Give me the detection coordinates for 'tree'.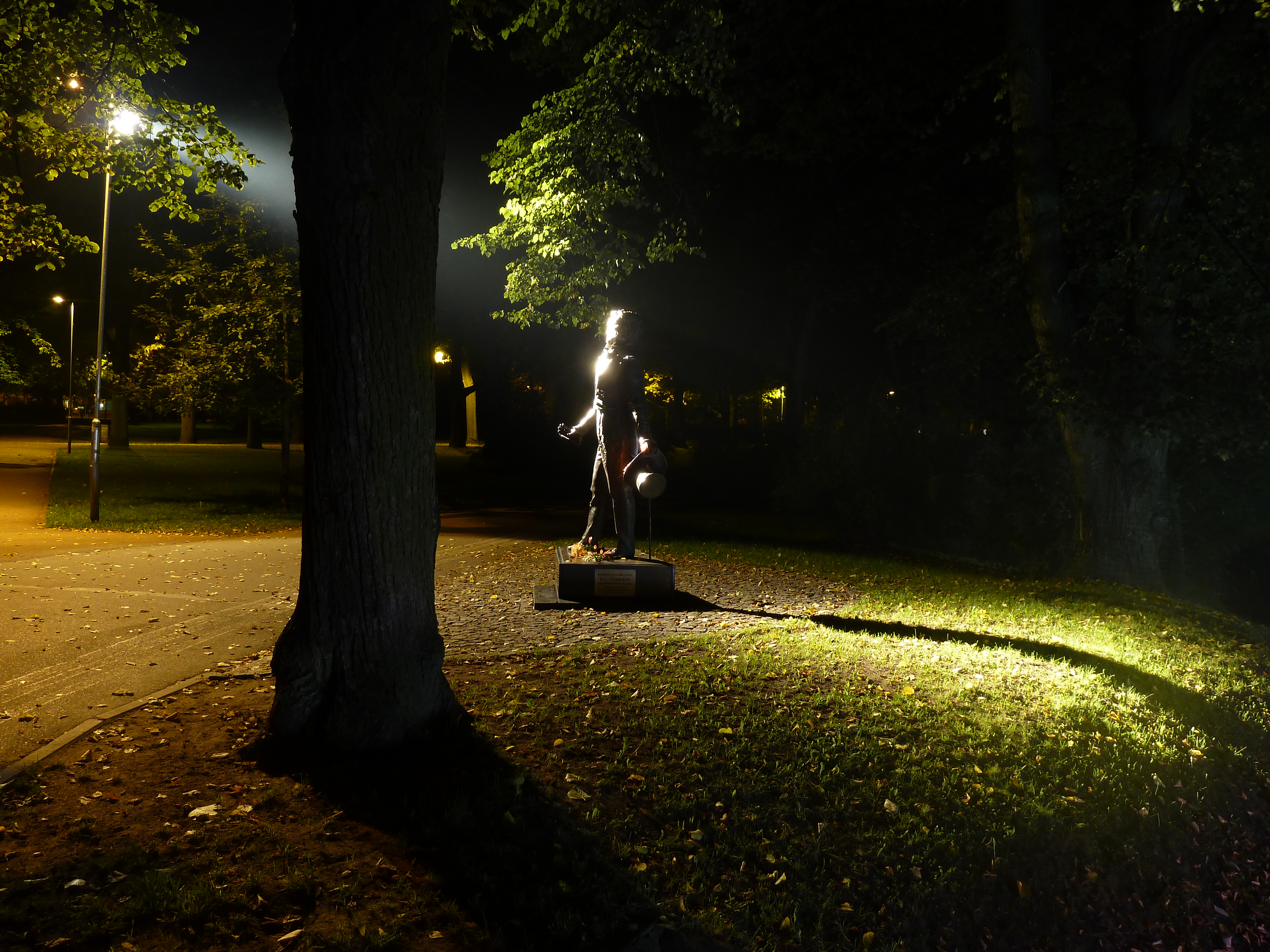
(79,0,153,237).
